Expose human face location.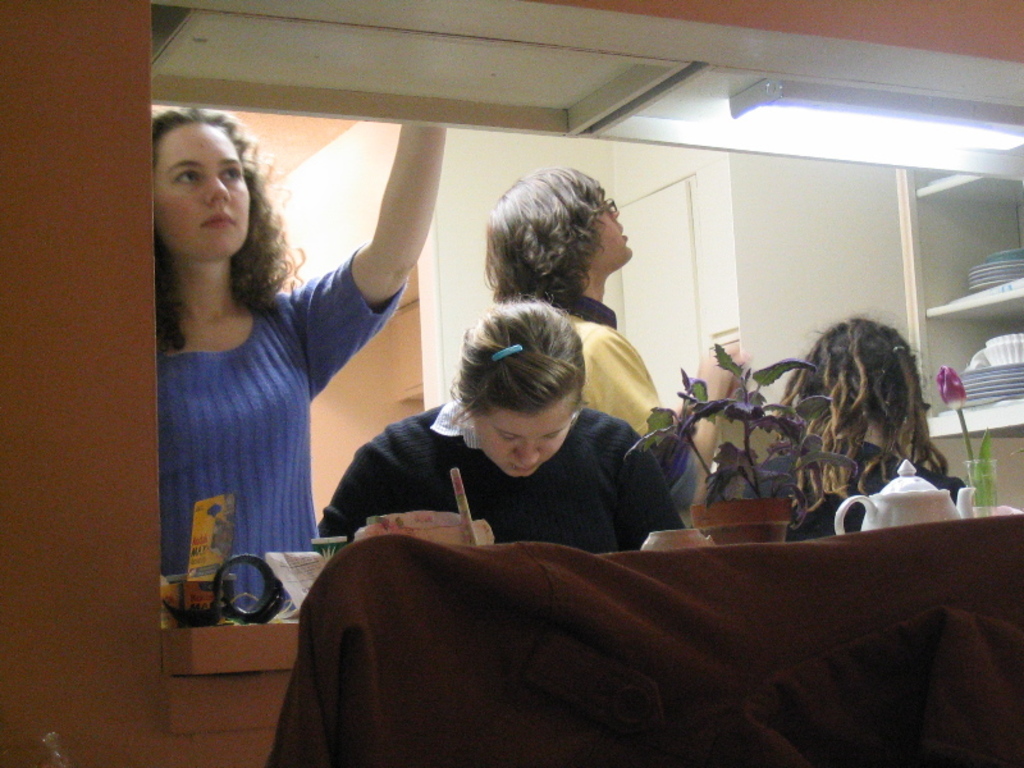
Exposed at (left=595, top=192, right=634, bottom=256).
